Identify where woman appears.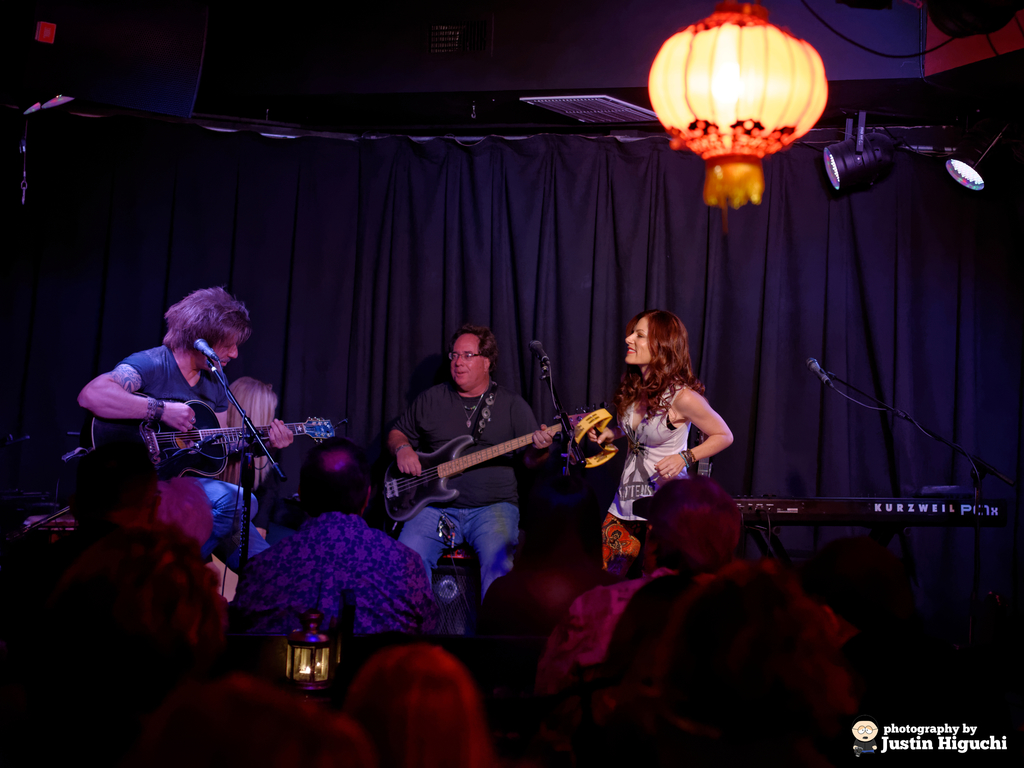
Appears at 342, 646, 496, 767.
